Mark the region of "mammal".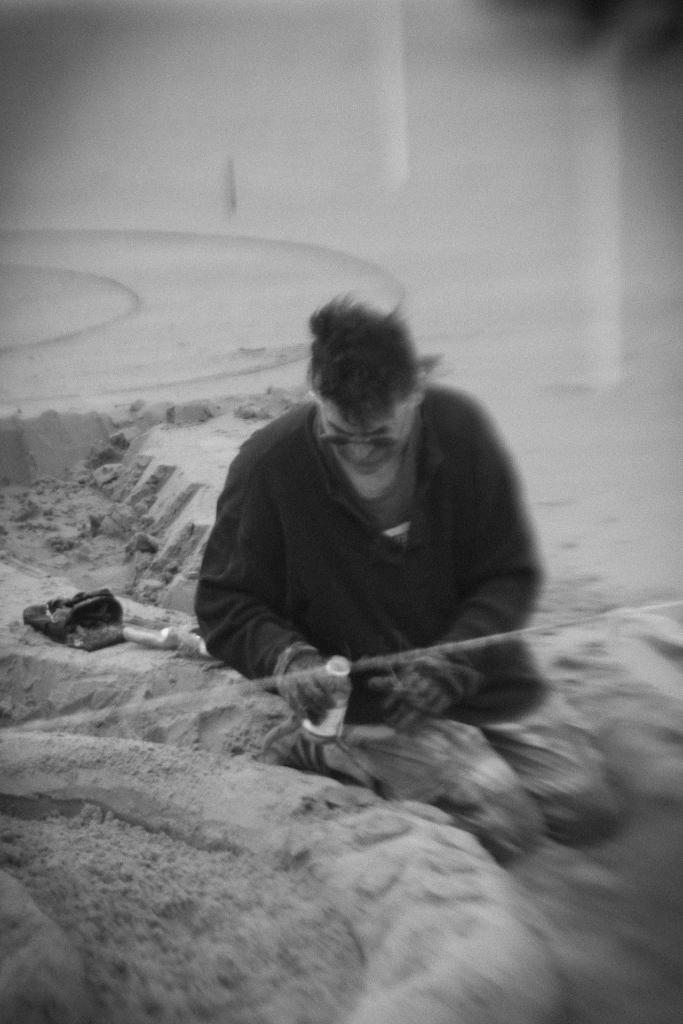
Region: select_region(194, 282, 561, 857).
